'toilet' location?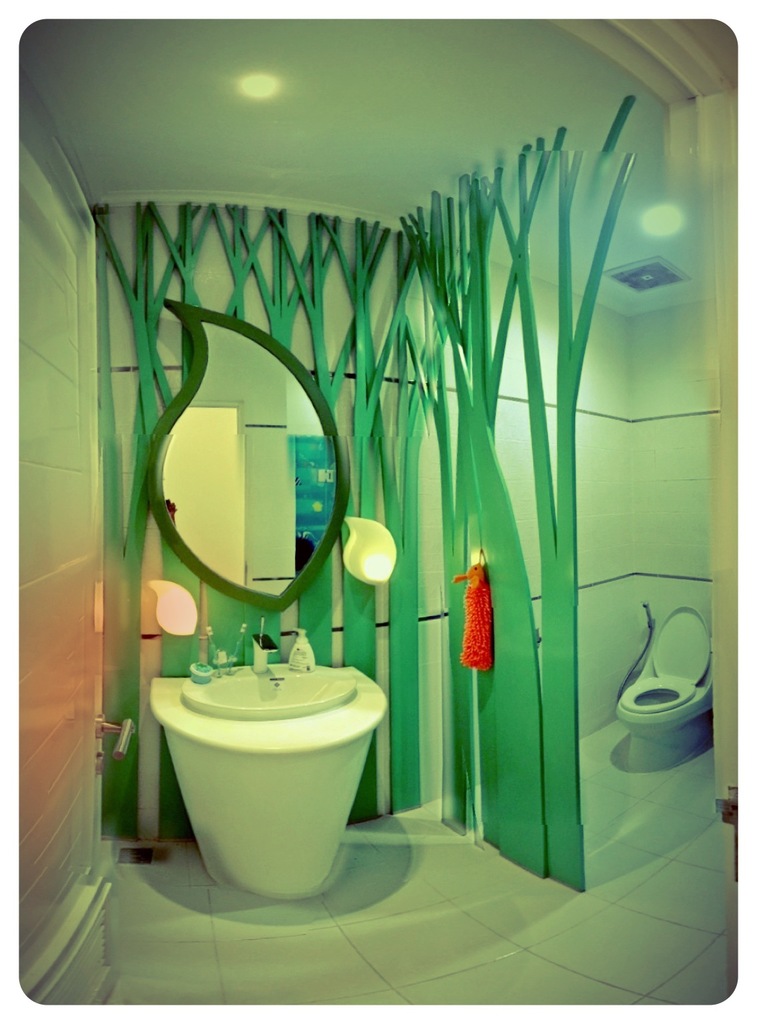
bbox=(608, 598, 726, 771)
